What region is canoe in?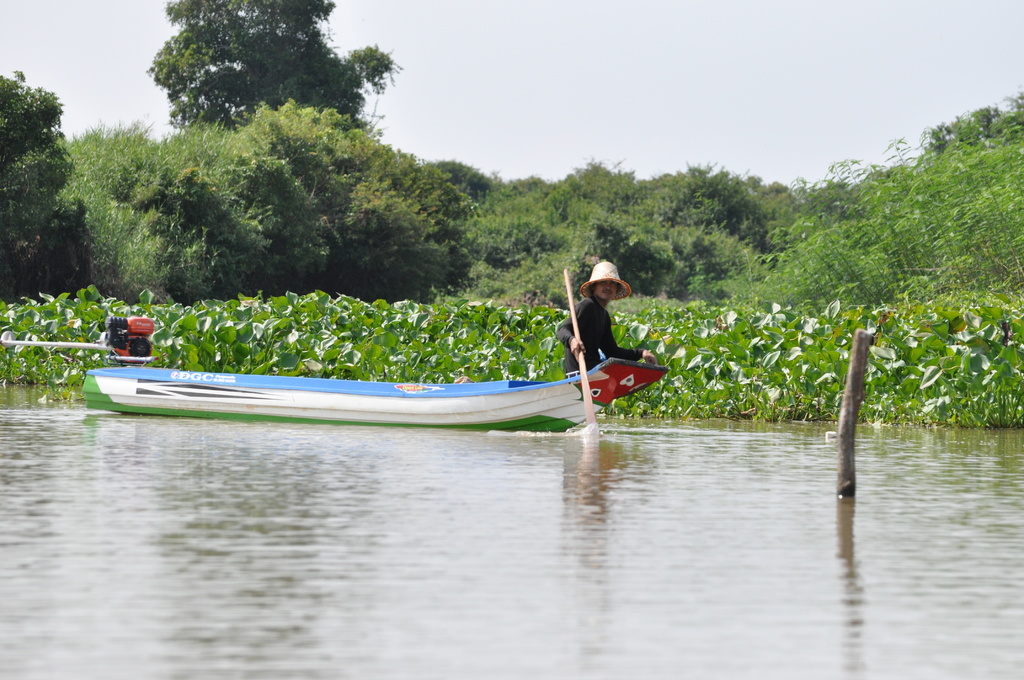
[93,327,669,441].
